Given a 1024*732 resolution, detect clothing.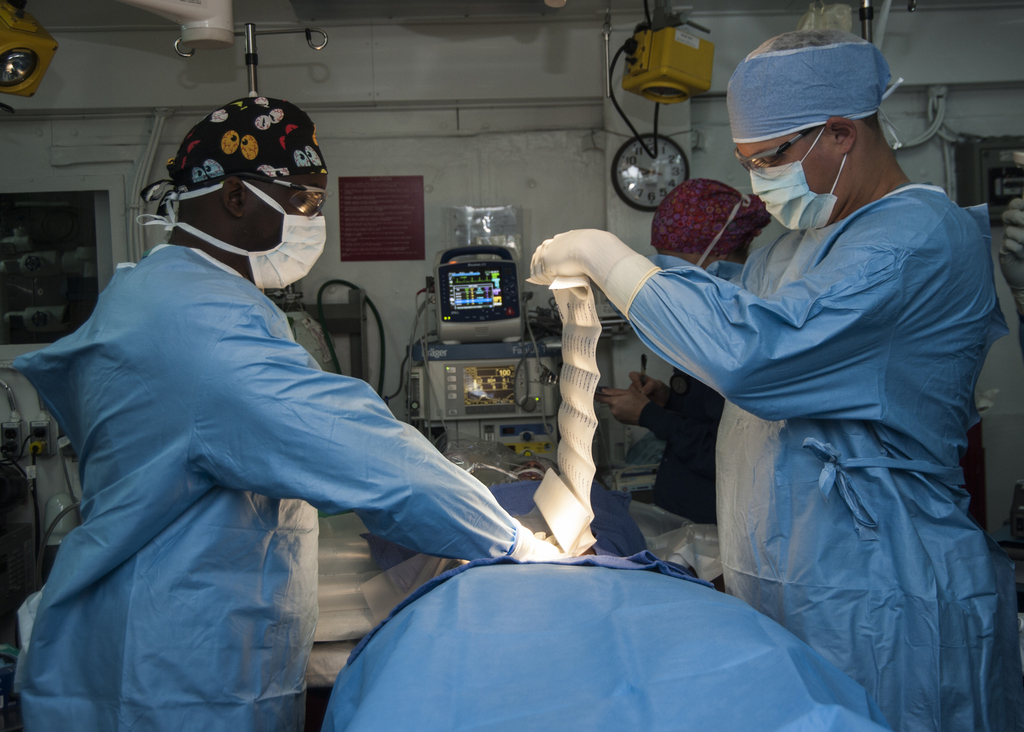
11 243 522 731.
